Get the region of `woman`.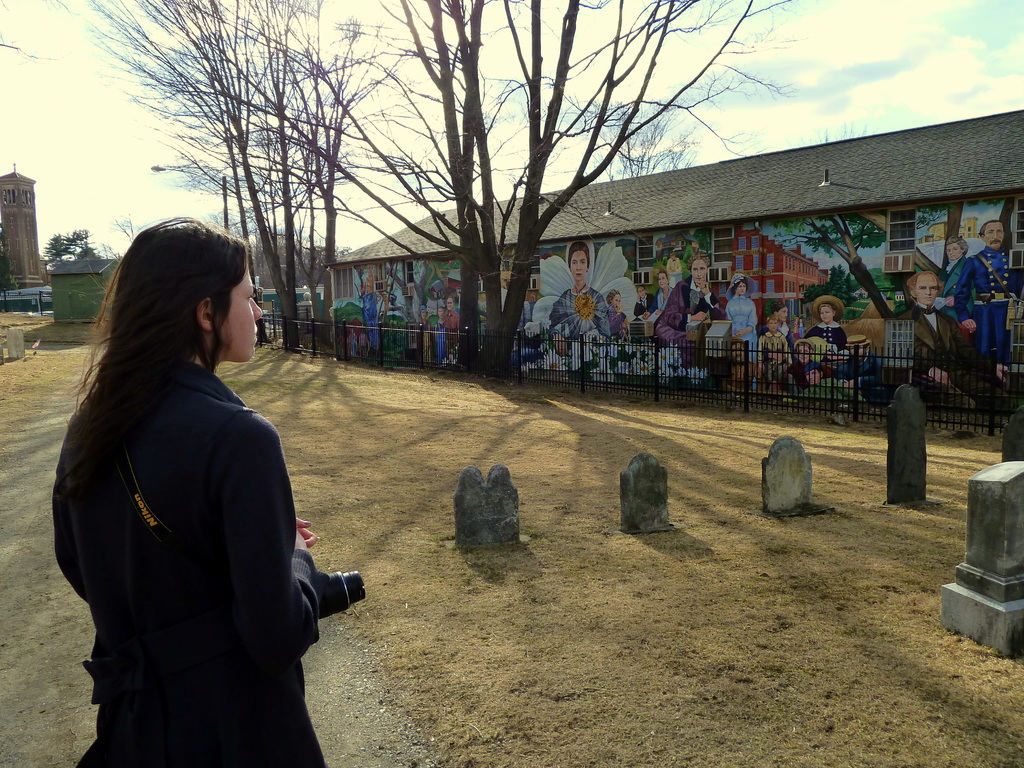
53, 197, 335, 765.
